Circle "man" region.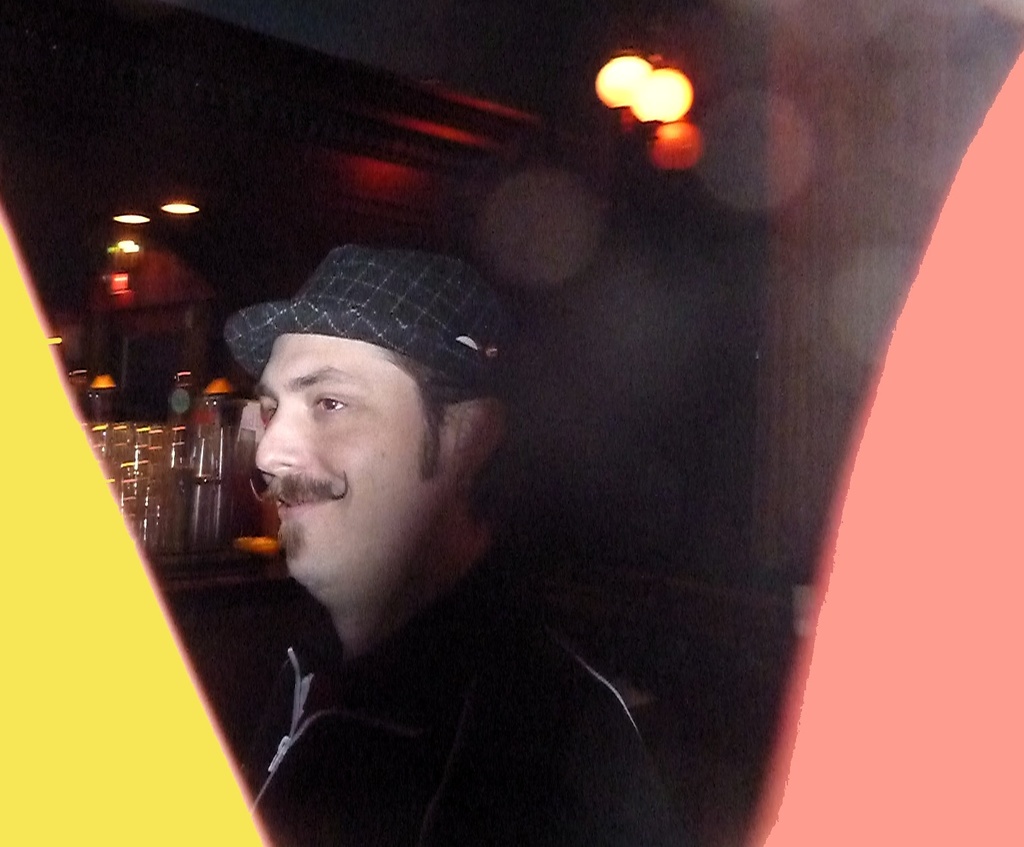
Region: locate(216, 239, 681, 846).
